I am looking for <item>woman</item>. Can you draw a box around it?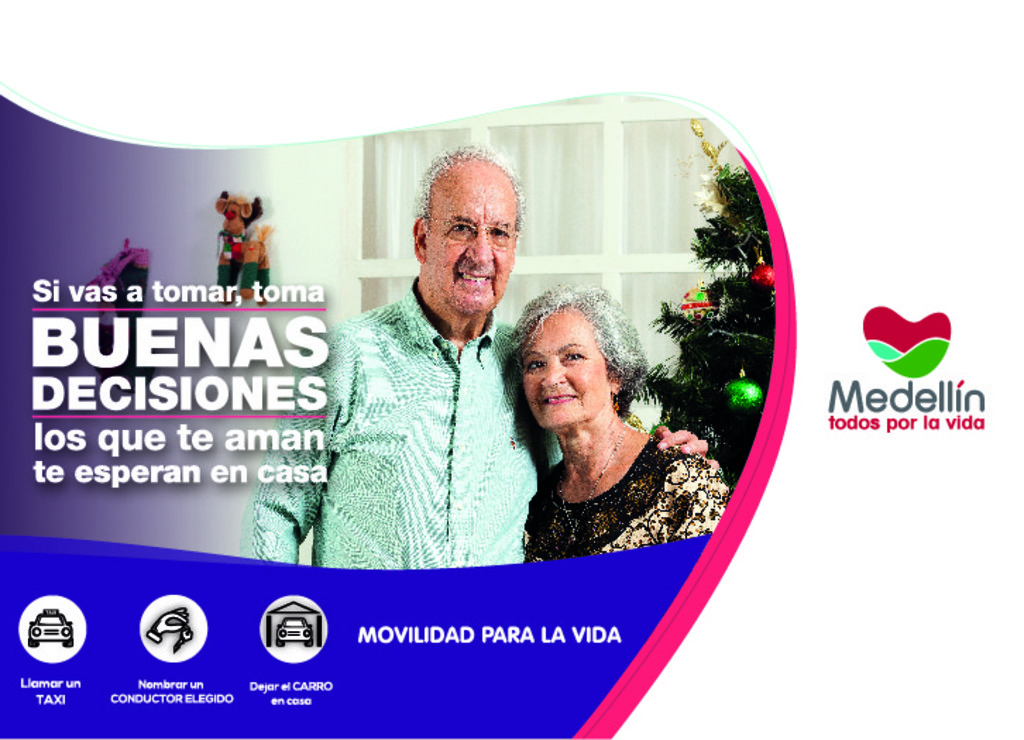
Sure, the bounding box is 498, 280, 735, 564.
